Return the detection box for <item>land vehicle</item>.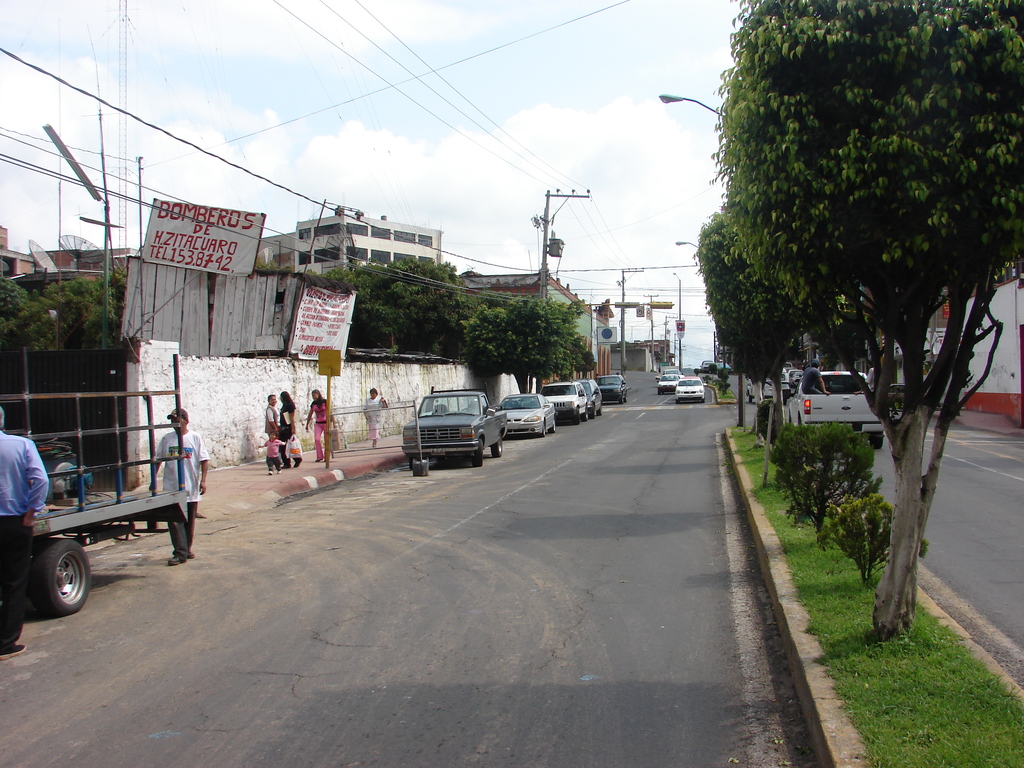
x1=658 y1=375 x2=679 y2=392.
